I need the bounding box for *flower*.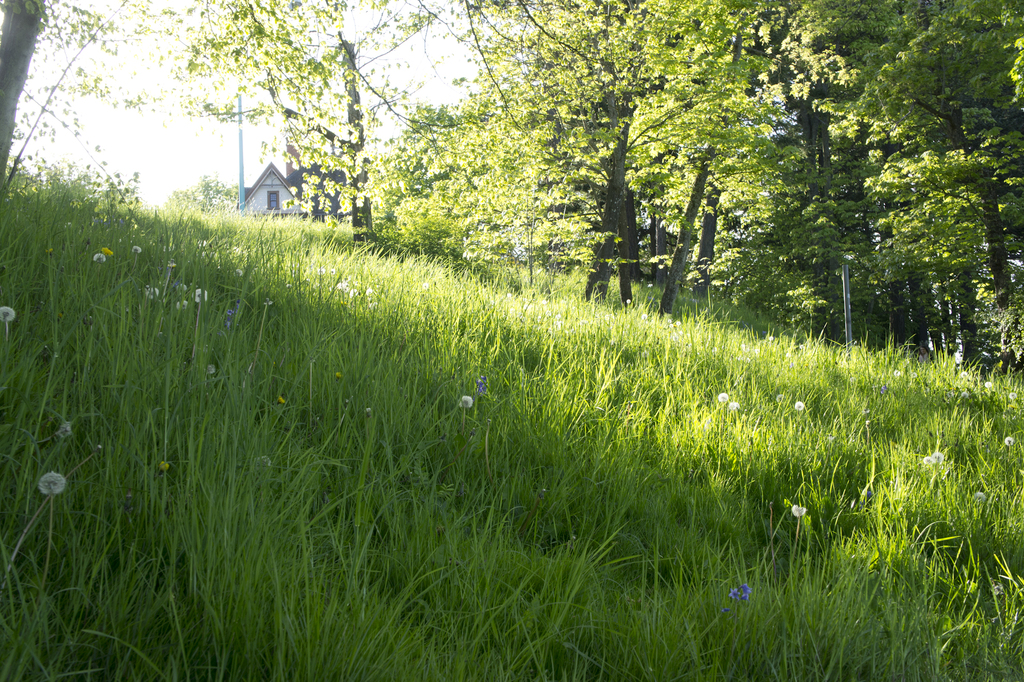
Here it is: {"x1": 727, "y1": 585, "x2": 751, "y2": 599}.
